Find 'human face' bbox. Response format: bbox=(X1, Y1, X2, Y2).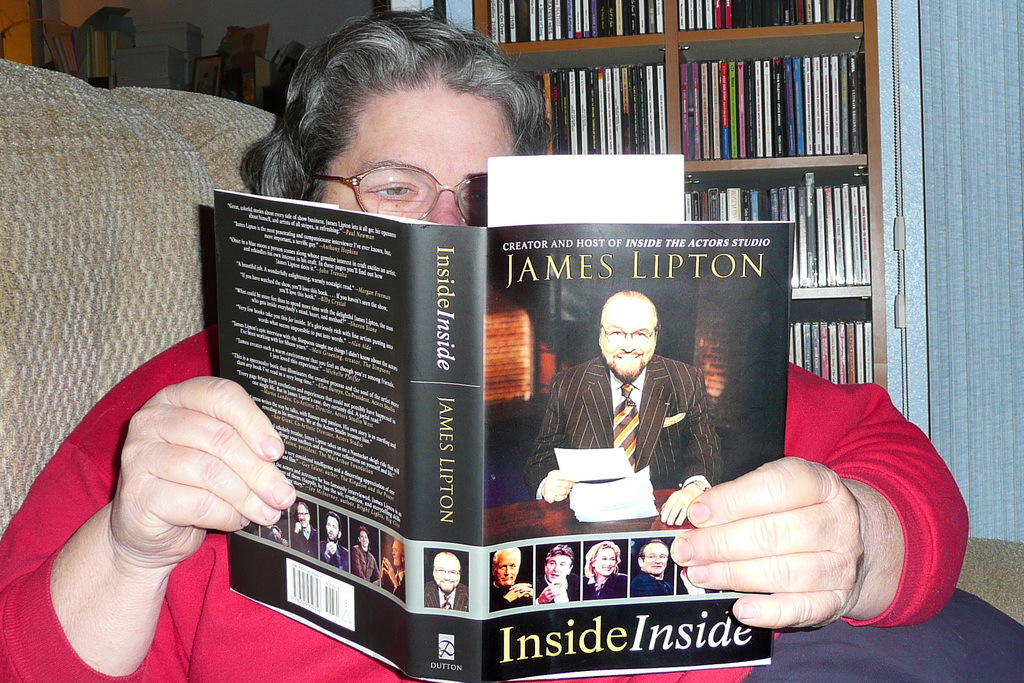
bbox=(388, 541, 403, 563).
